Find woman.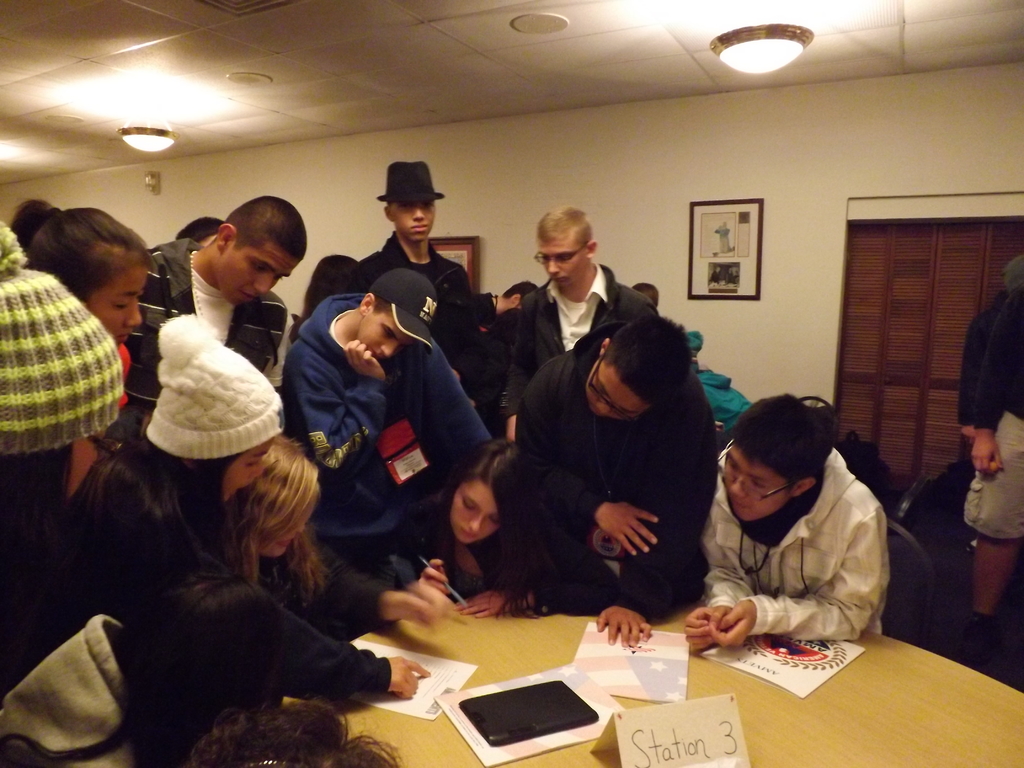
BBox(218, 428, 445, 638).
